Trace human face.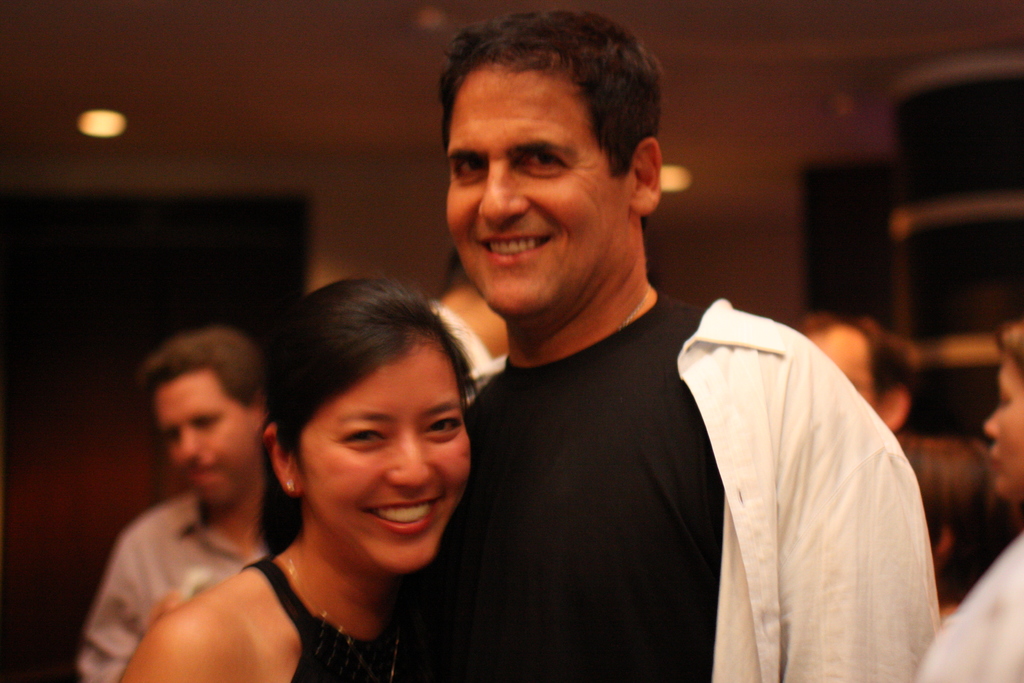
Traced to box(299, 343, 468, 572).
